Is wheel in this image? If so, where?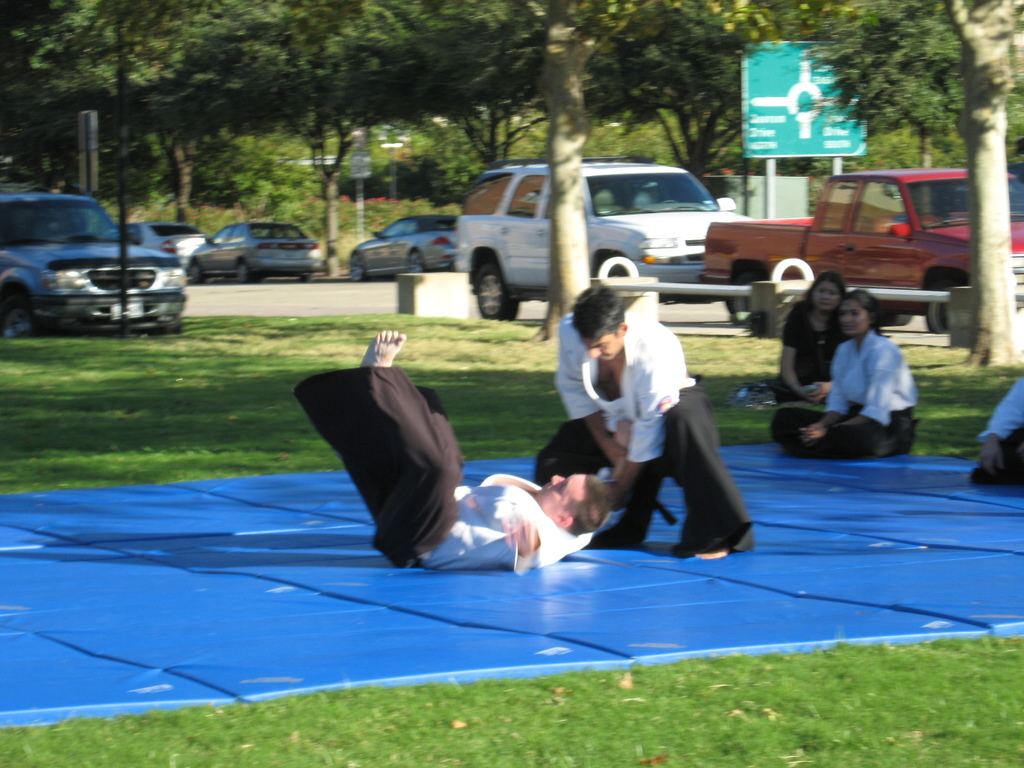
Yes, at BBox(236, 262, 252, 283).
